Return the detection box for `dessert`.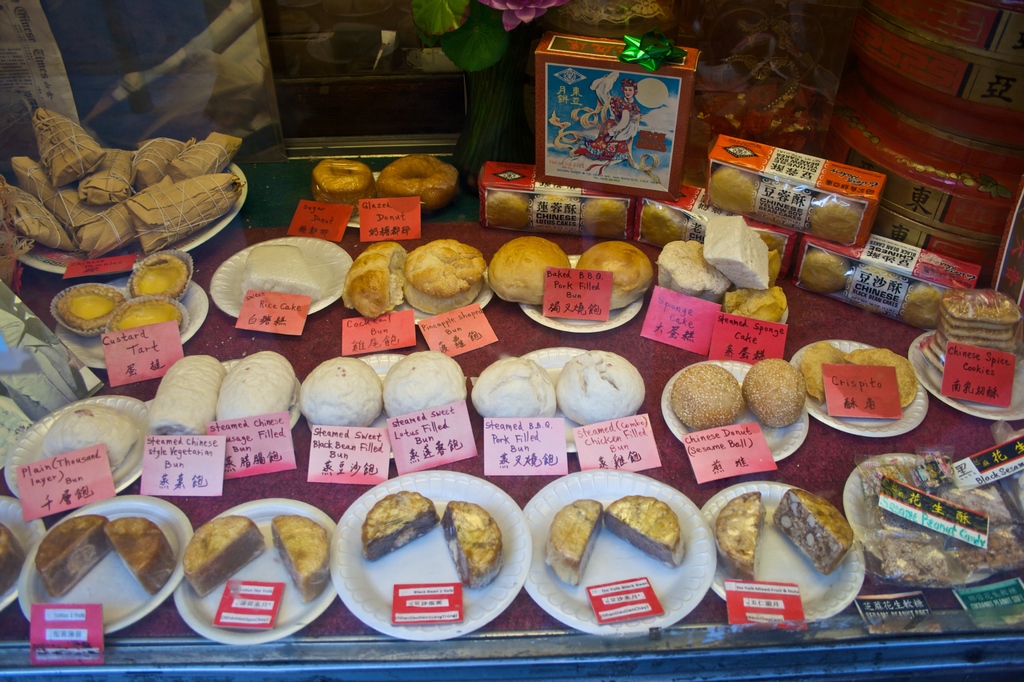
select_region(403, 232, 478, 307).
